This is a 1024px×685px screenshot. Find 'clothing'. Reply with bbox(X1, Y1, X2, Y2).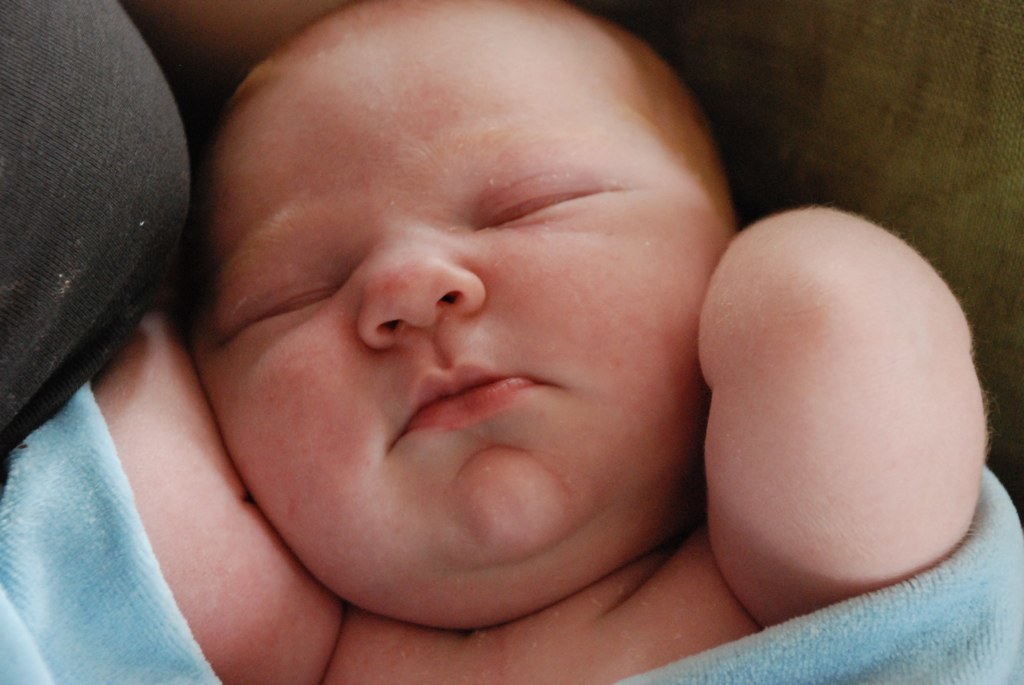
bbox(0, 380, 1023, 684).
